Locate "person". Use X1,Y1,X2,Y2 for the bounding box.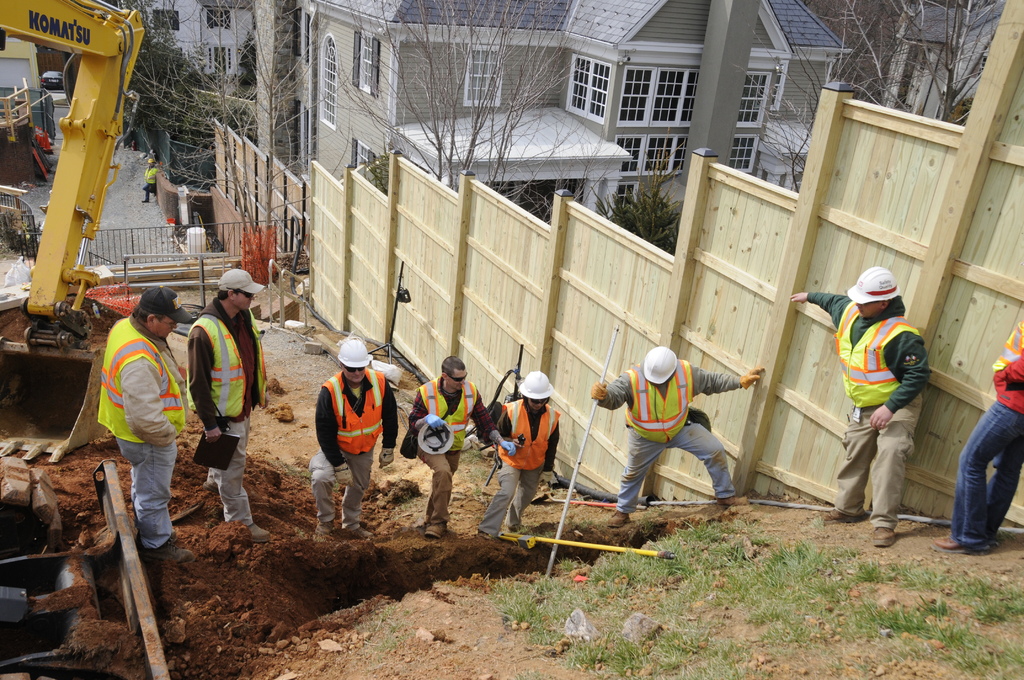
591,349,765,533.
